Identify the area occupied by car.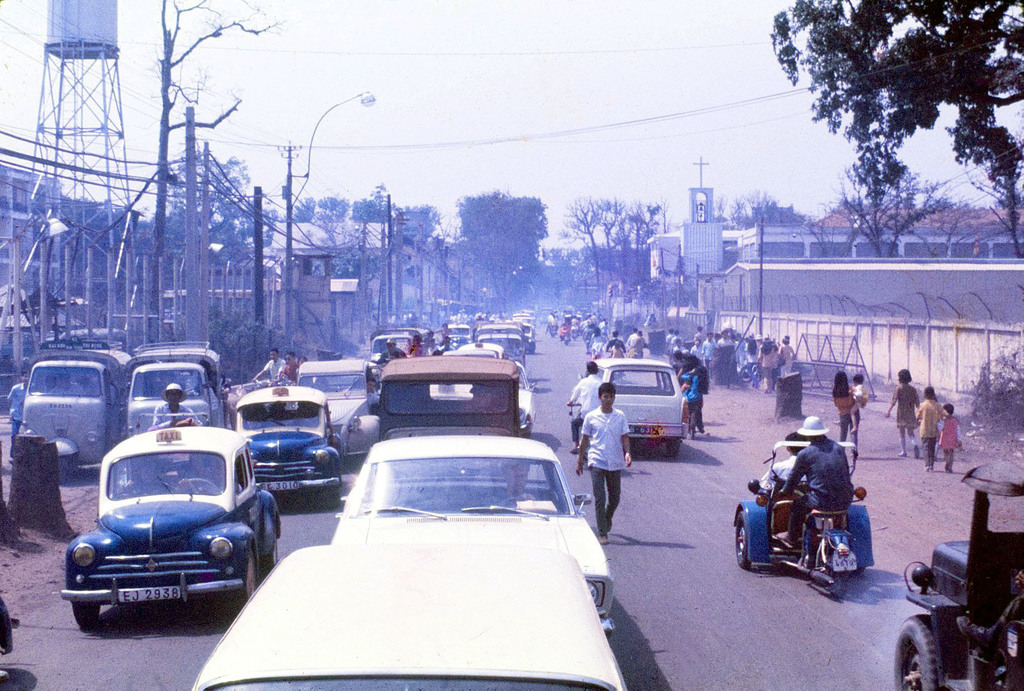
Area: box=[326, 438, 616, 633].
